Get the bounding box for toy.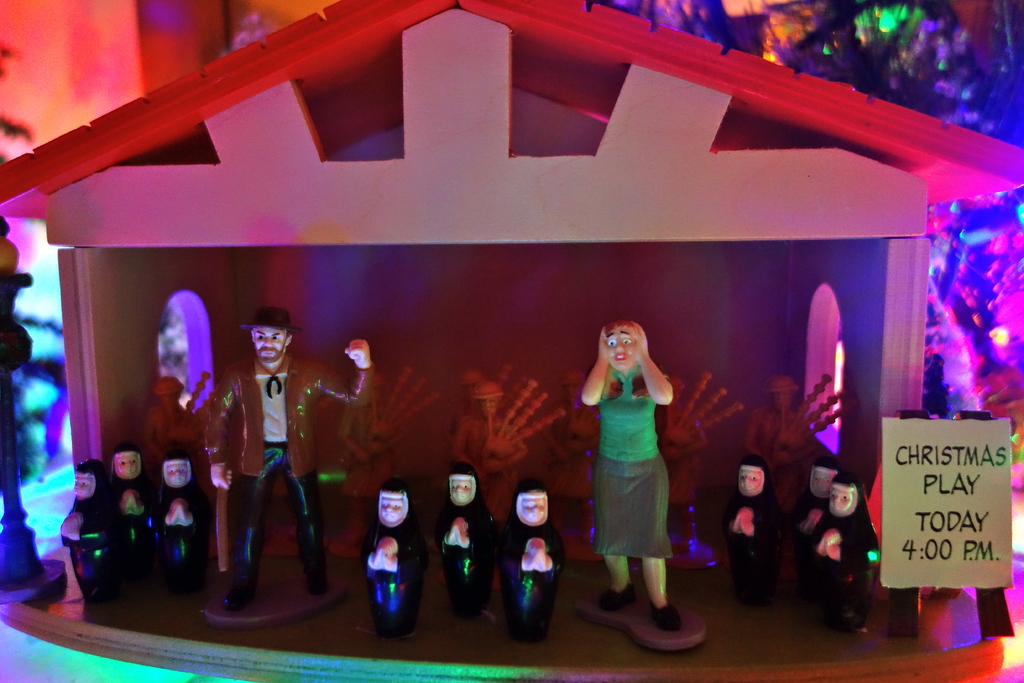
[left=213, top=308, right=378, bottom=607].
